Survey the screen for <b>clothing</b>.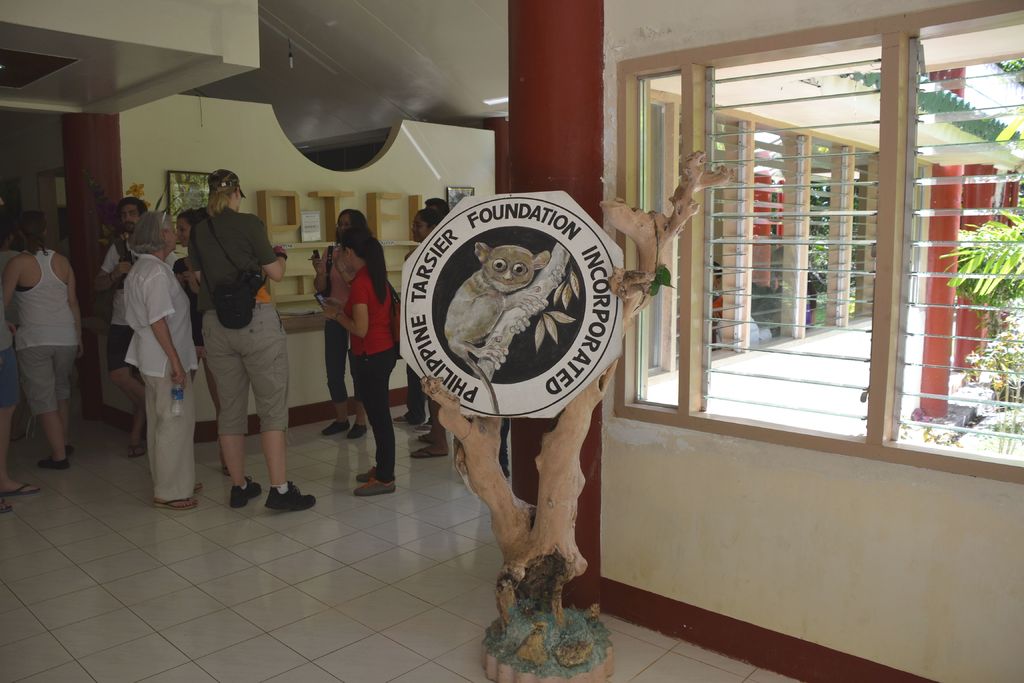
Survey found: l=125, t=250, r=198, b=502.
